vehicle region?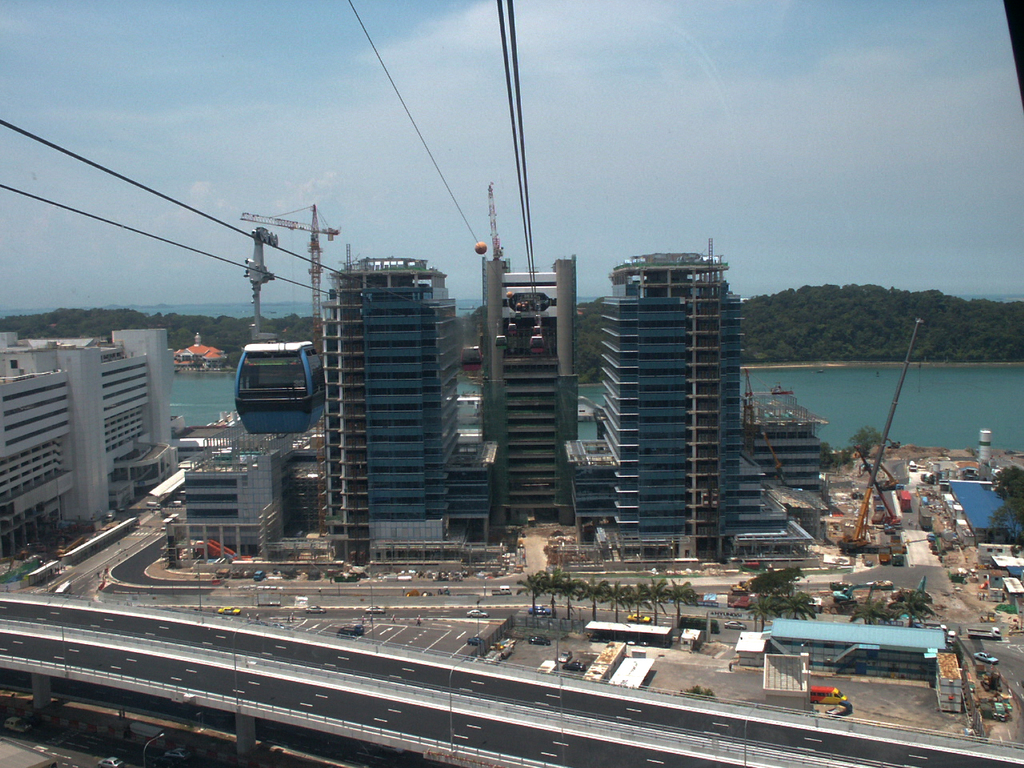
{"left": 470, "top": 634, "right": 486, "bottom": 648}
